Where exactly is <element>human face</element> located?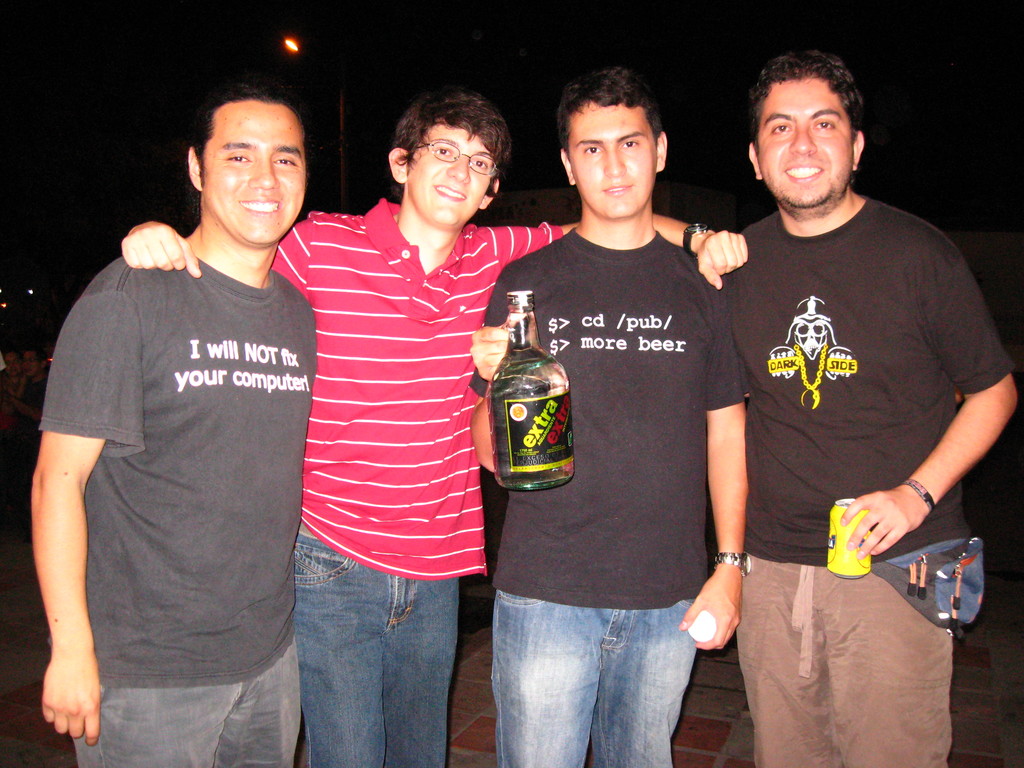
Its bounding box is locate(757, 73, 855, 208).
